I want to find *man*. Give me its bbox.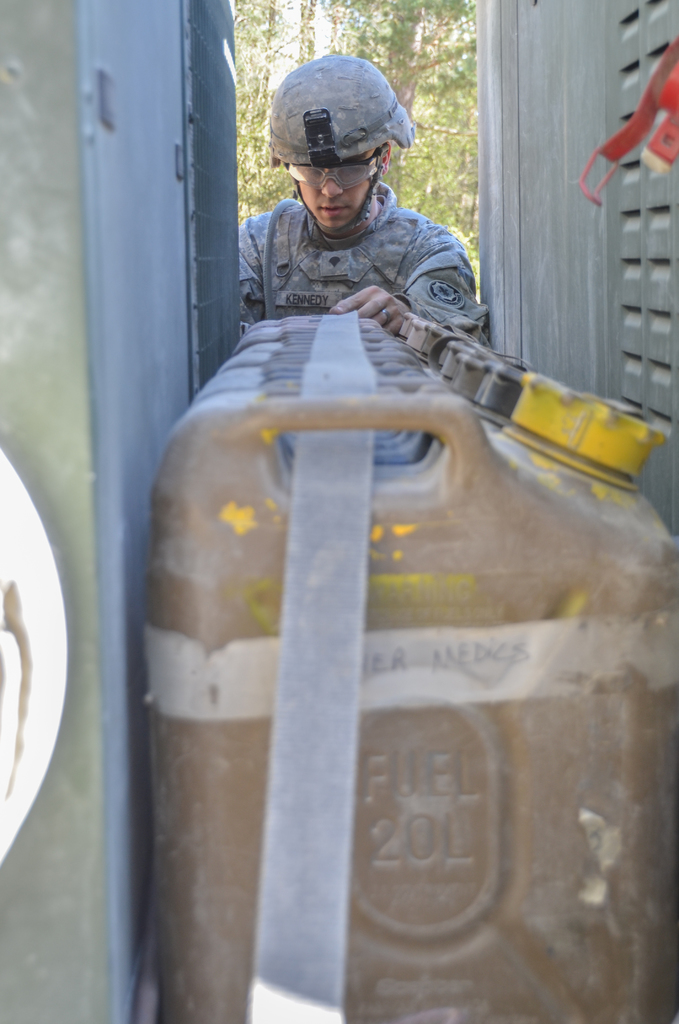
bbox=[236, 54, 481, 340].
